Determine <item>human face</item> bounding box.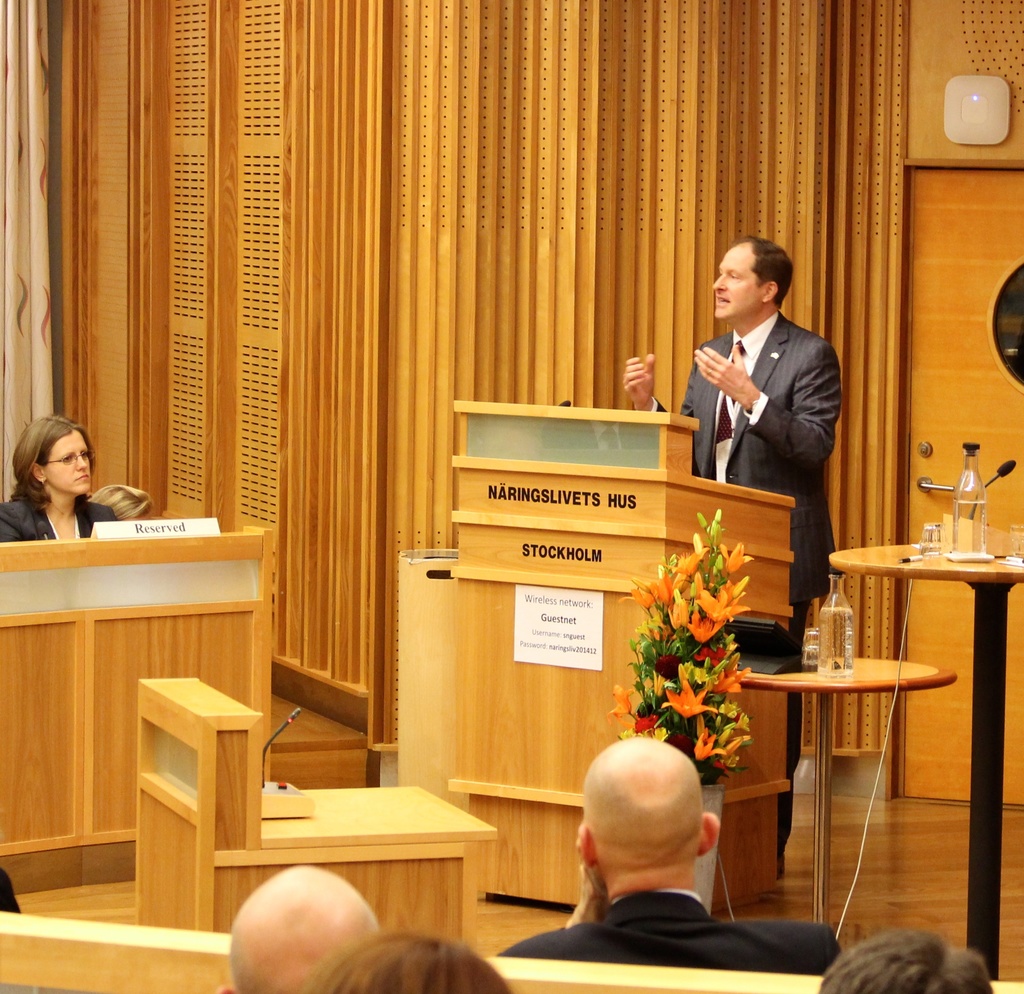
Determined: 48 430 88 494.
